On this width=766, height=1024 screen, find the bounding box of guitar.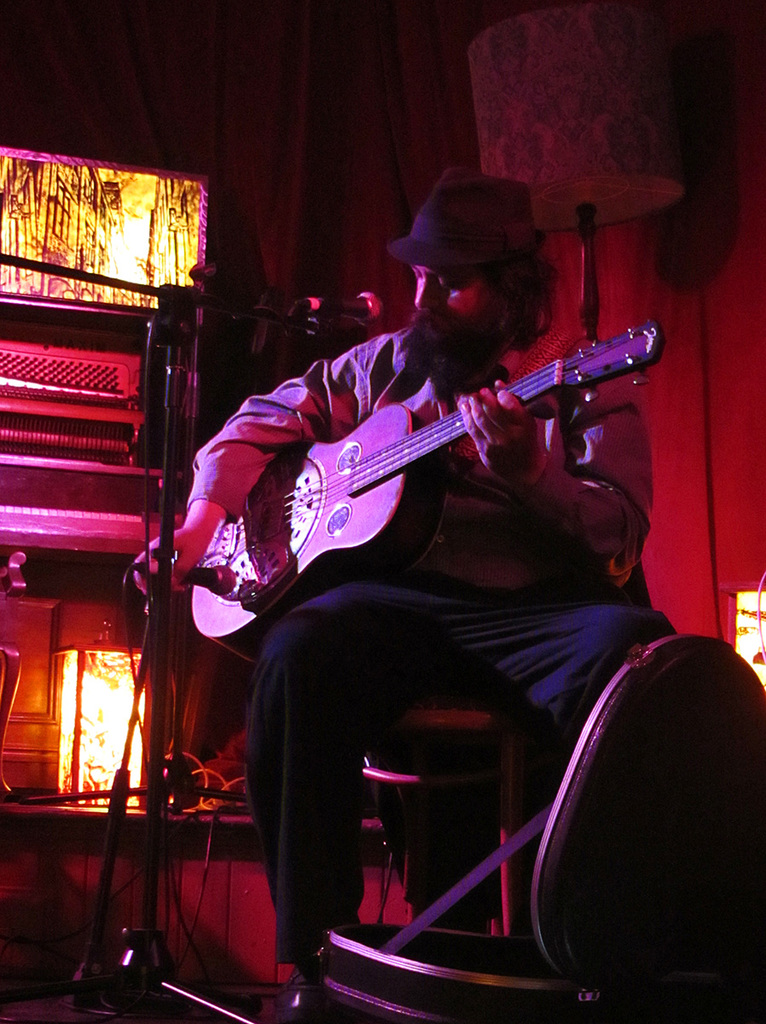
Bounding box: box(184, 312, 652, 624).
